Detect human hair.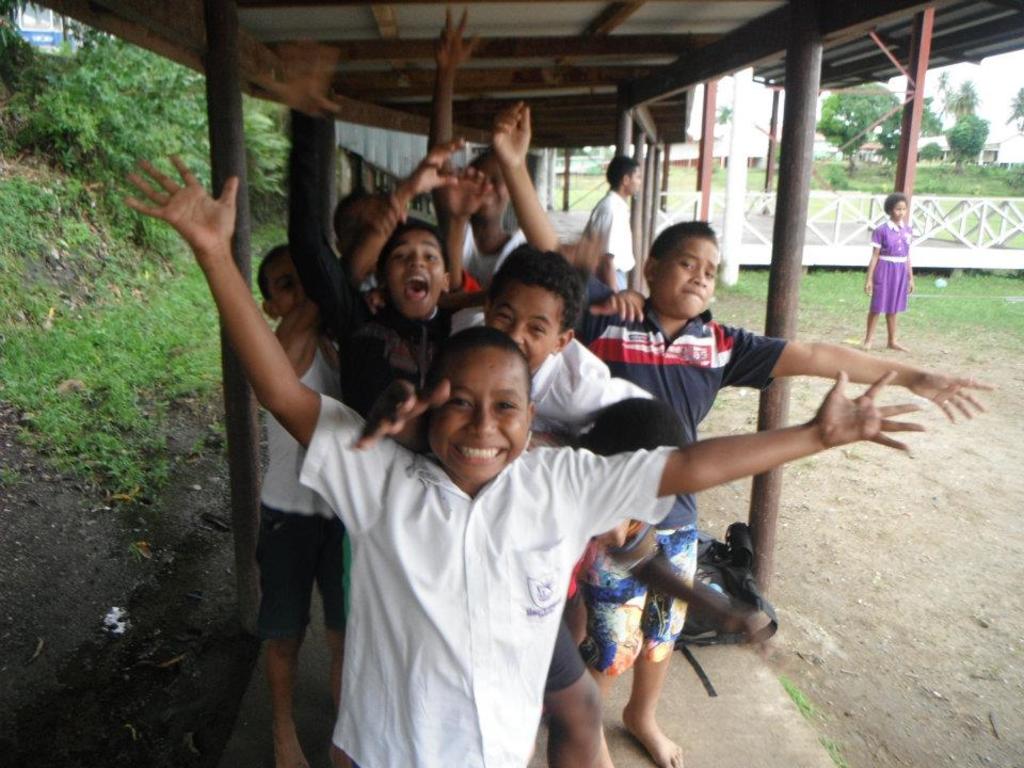
Detected at box(607, 156, 641, 187).
